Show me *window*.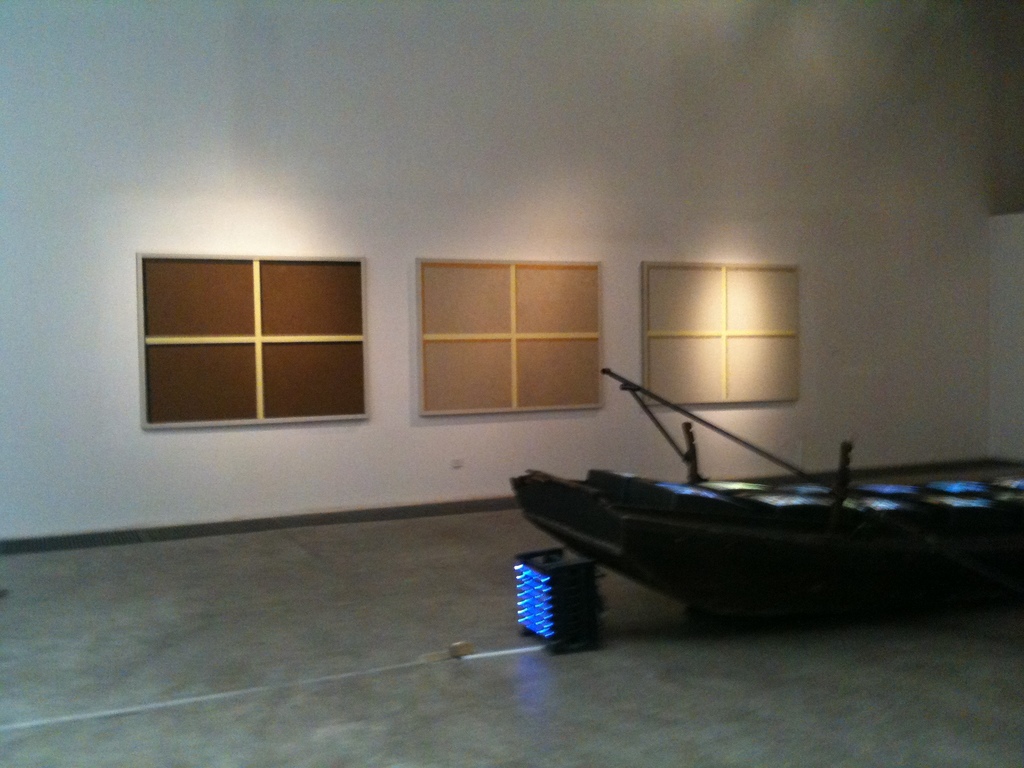
*window* is here: bbox=(641, 263, 803, 399).
